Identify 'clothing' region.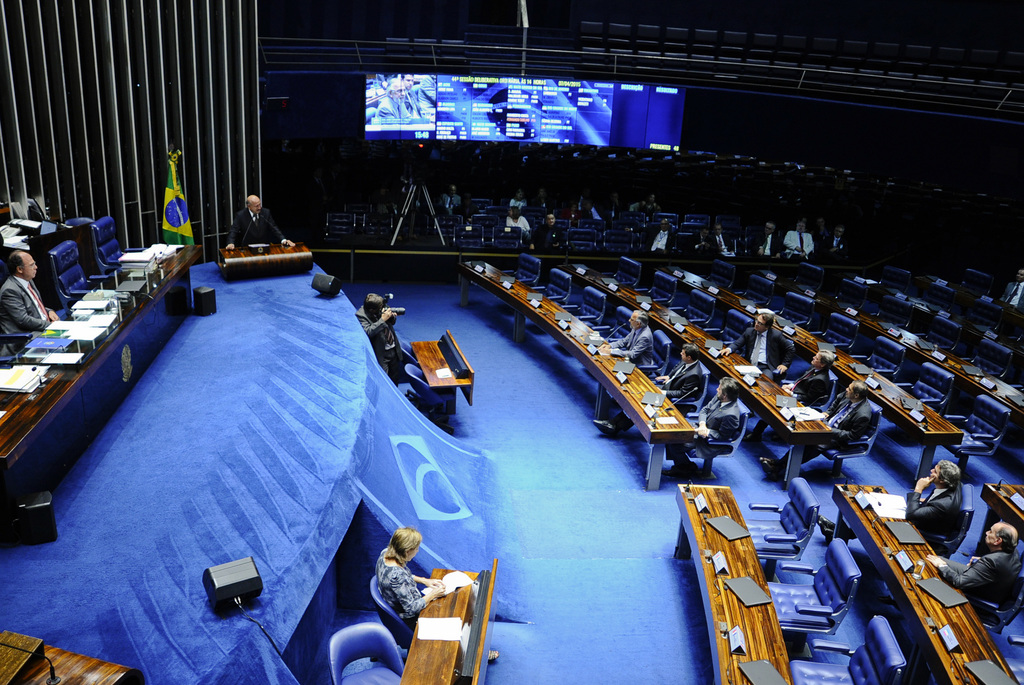
Region: <bbox>611, 363, 702, 434</bbox>.
